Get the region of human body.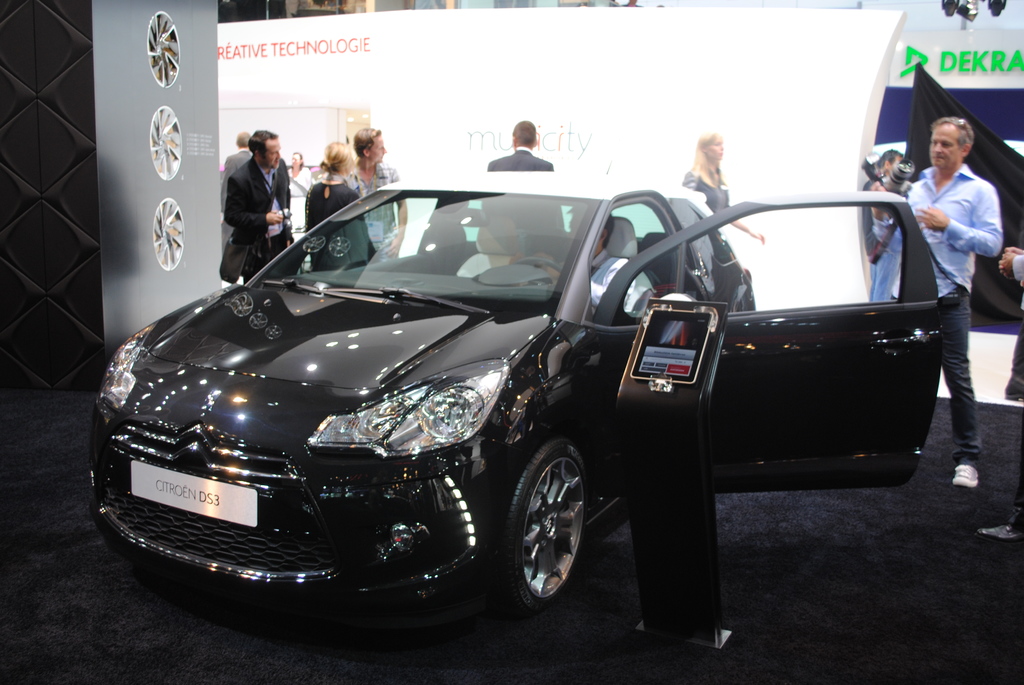
{"left": 976, "top": 245, "right": 1023, "bottom": 542}.
